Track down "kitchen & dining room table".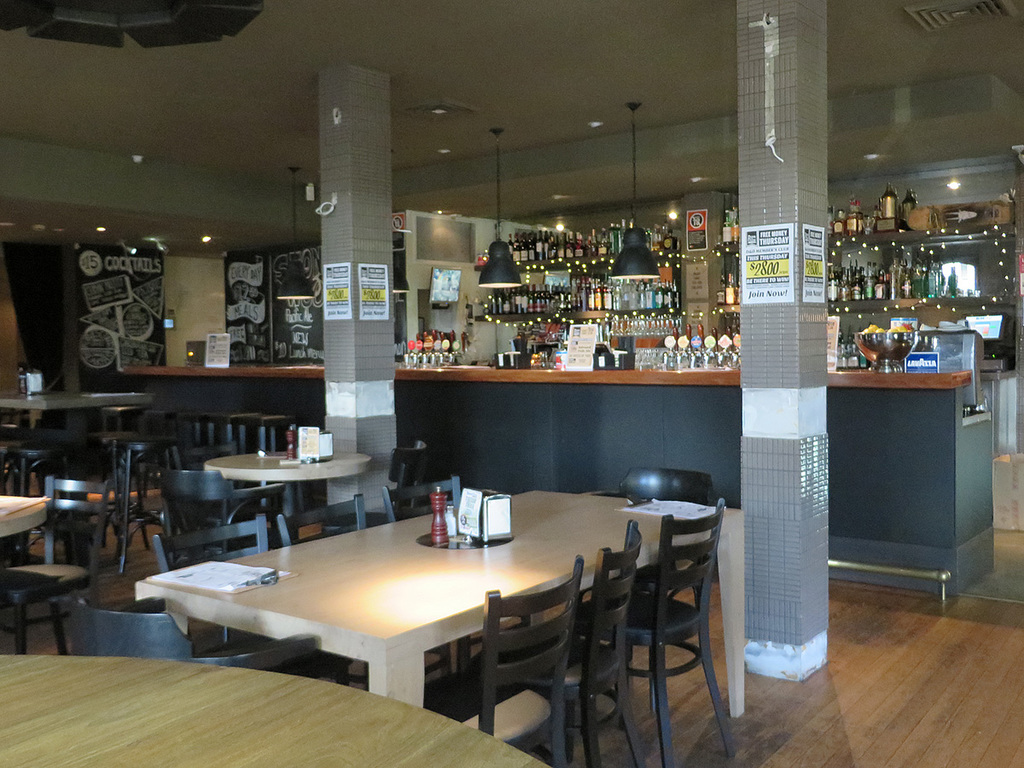
Tracked to pyautogui.locateOnScreen(139, 473, 713, 732).
